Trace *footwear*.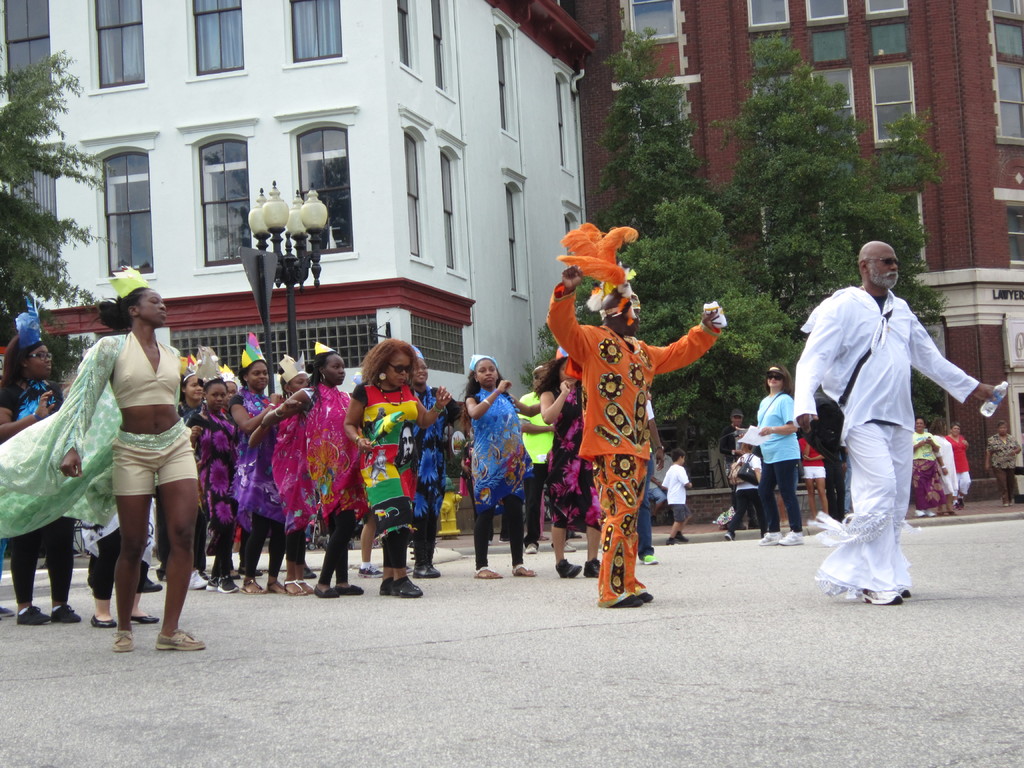
Traced to (left=580, top=559, right=598, bottom=580).
